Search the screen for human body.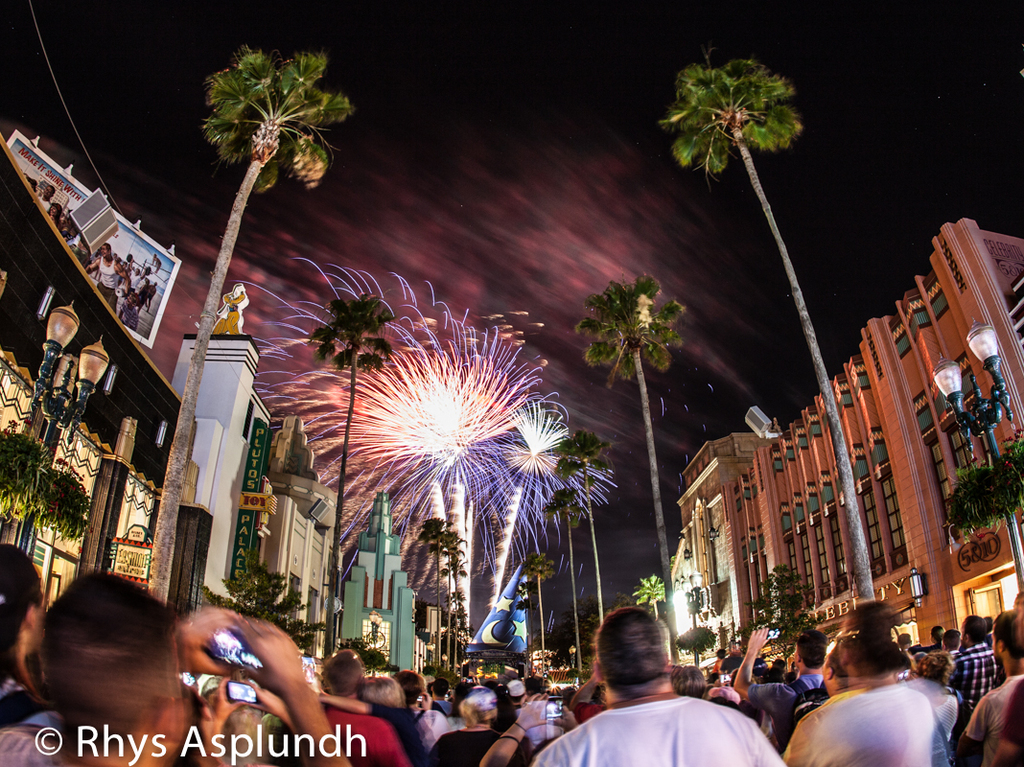
Found at l=7, t=611, r=43, b=729.
